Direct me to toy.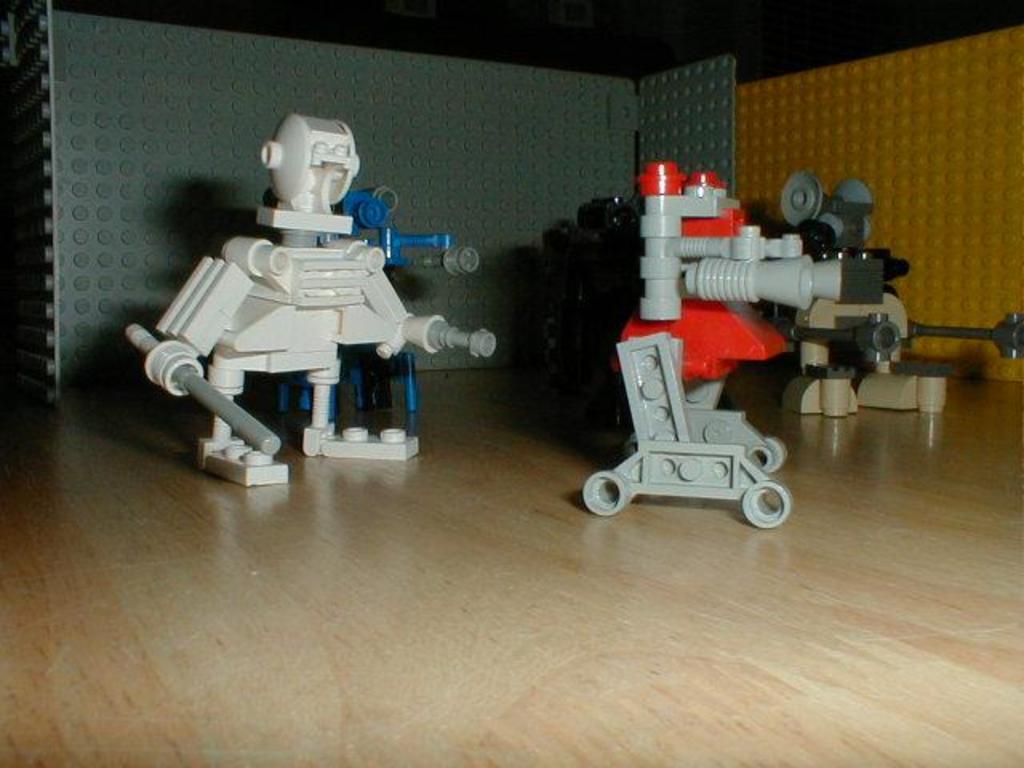
Direction: rect(582, 160, 842, 530).
